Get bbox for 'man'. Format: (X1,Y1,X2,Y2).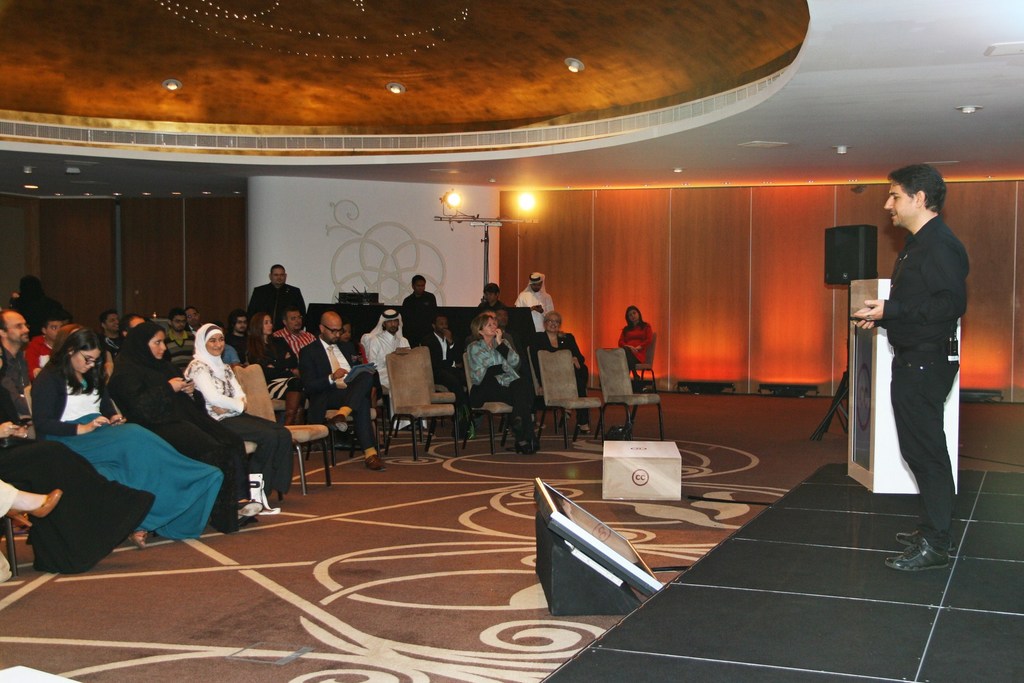
(270,305,316,350).
